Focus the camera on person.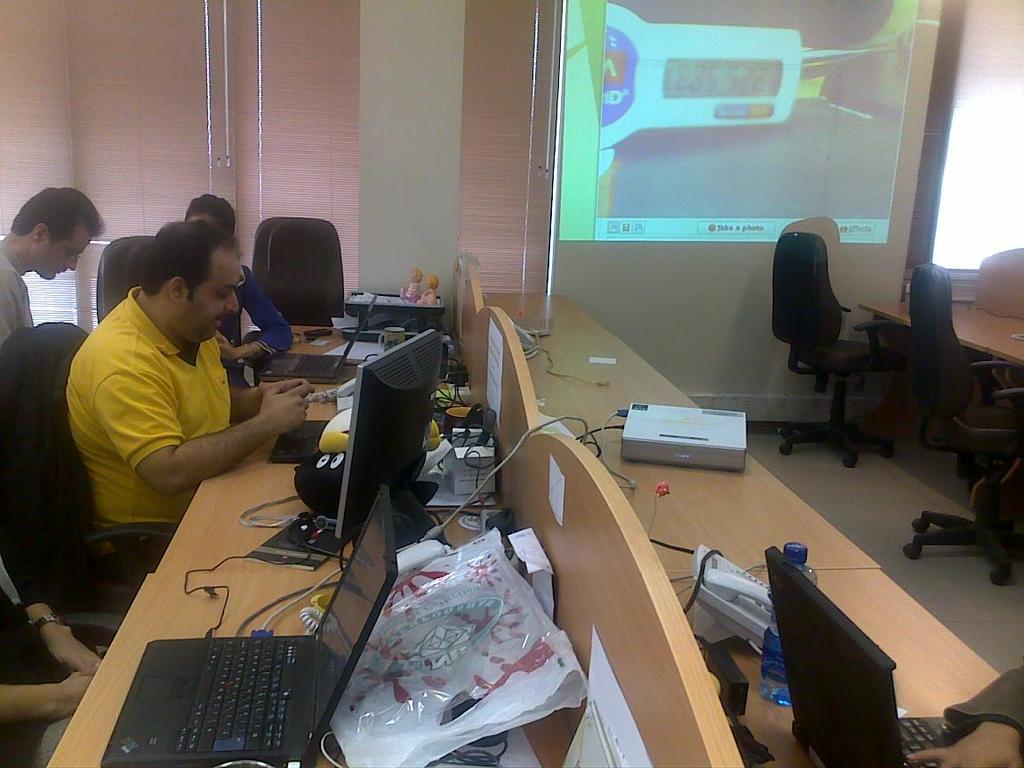
Focus region: {"x1": 186, "y1": 192, "x2": 293, "y2": 382}.
